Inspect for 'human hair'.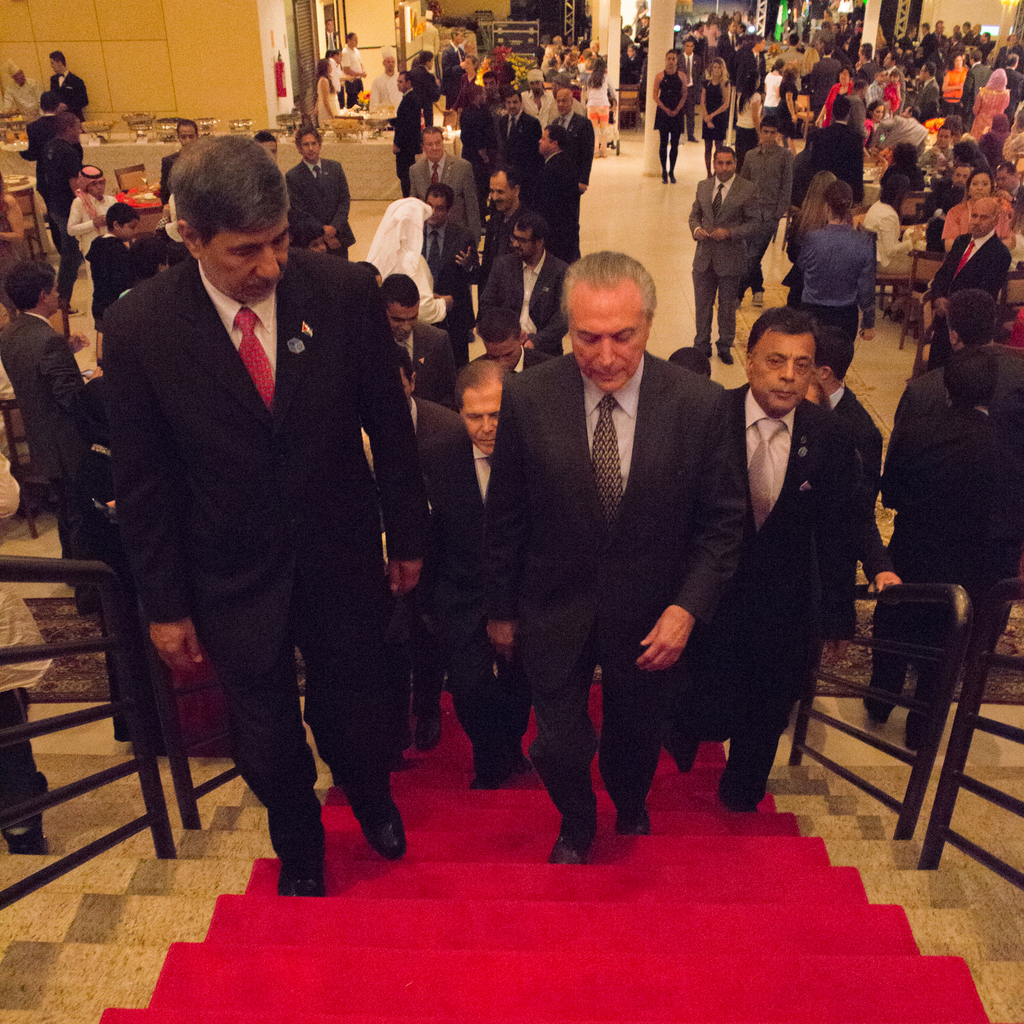
Inspection: [x1=429, y1=180, x2=452, y2=220].
